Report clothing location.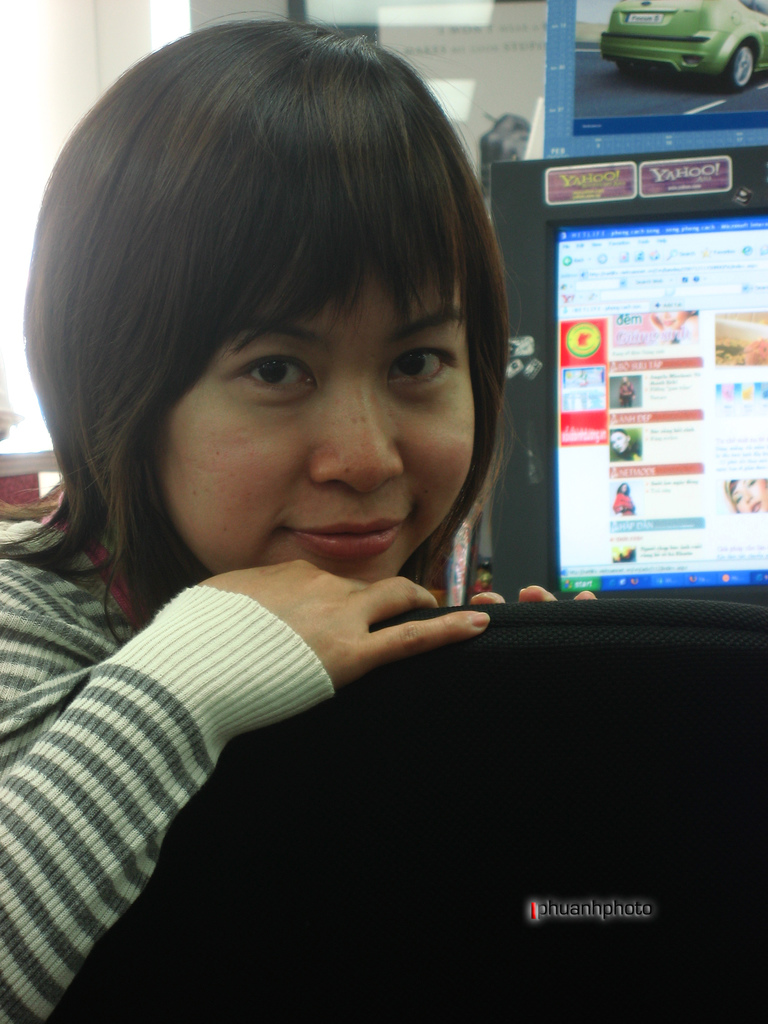
Report: x1=629 y1=450 x2=636 y2=462.
